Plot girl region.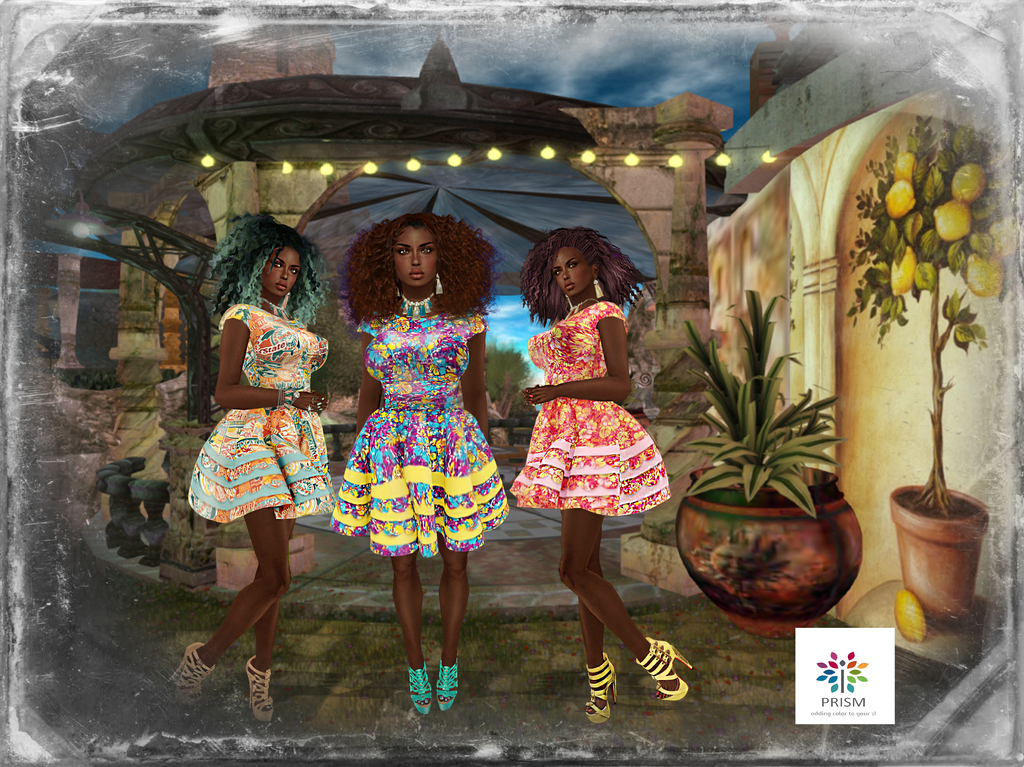
Plotted at <box>507,228,691,724</box>.
